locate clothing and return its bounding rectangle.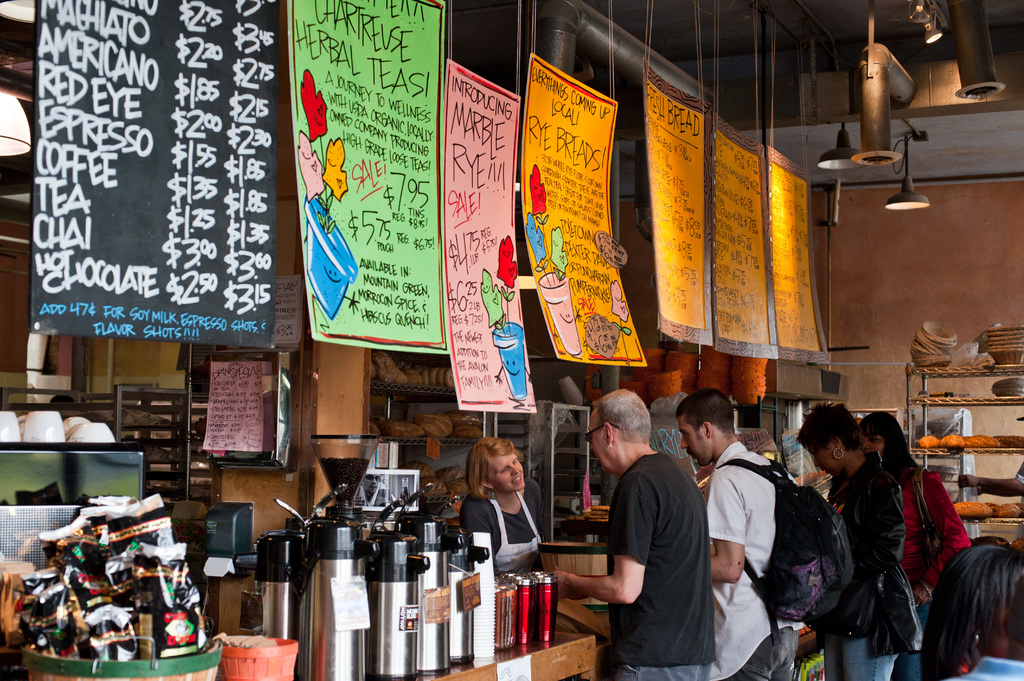
{"x1": 826, "y1": 643, "x2": 906, "y2": 678}.
